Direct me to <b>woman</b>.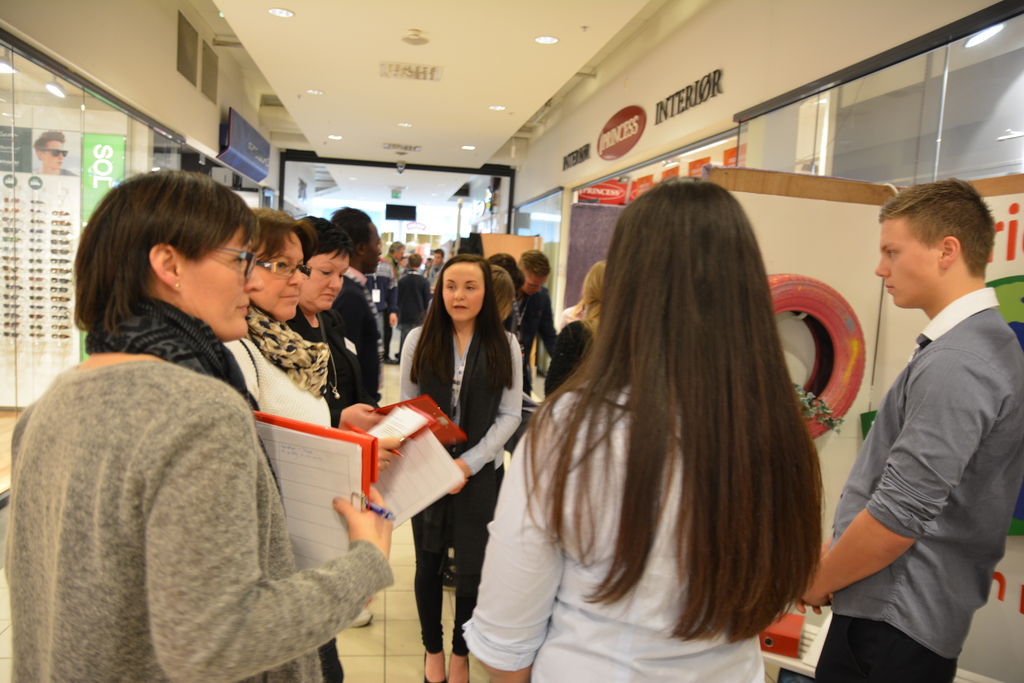
Direction: crop(220, 203, 335, 429).
